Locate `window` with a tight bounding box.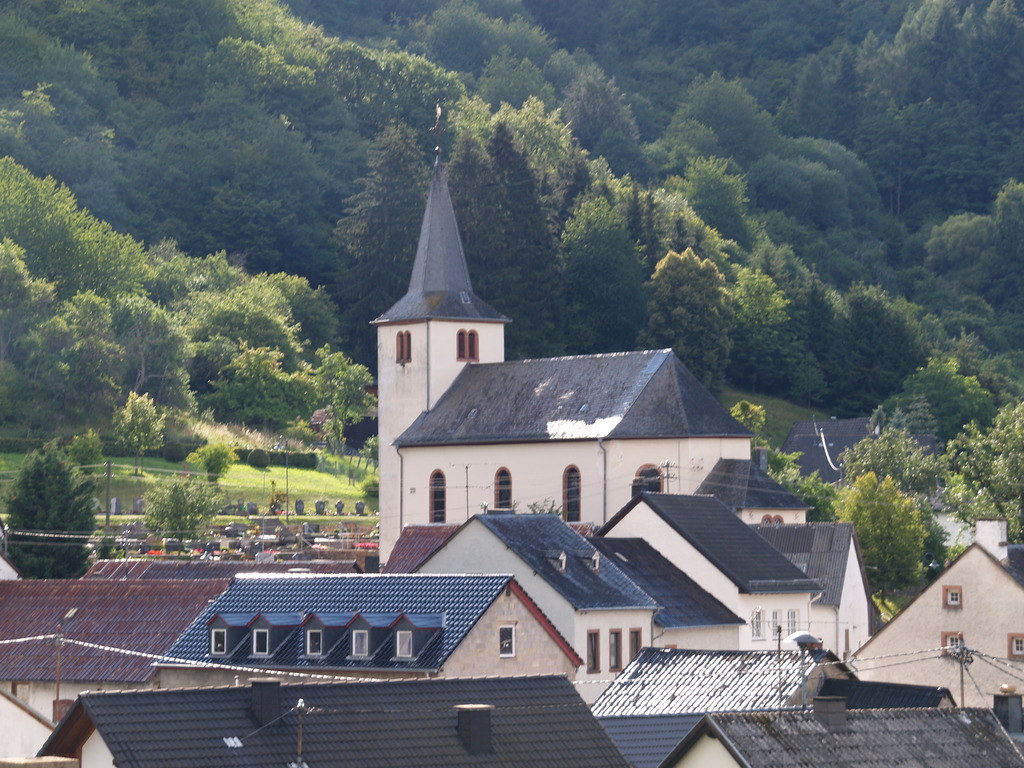
[584,626,601,682].
